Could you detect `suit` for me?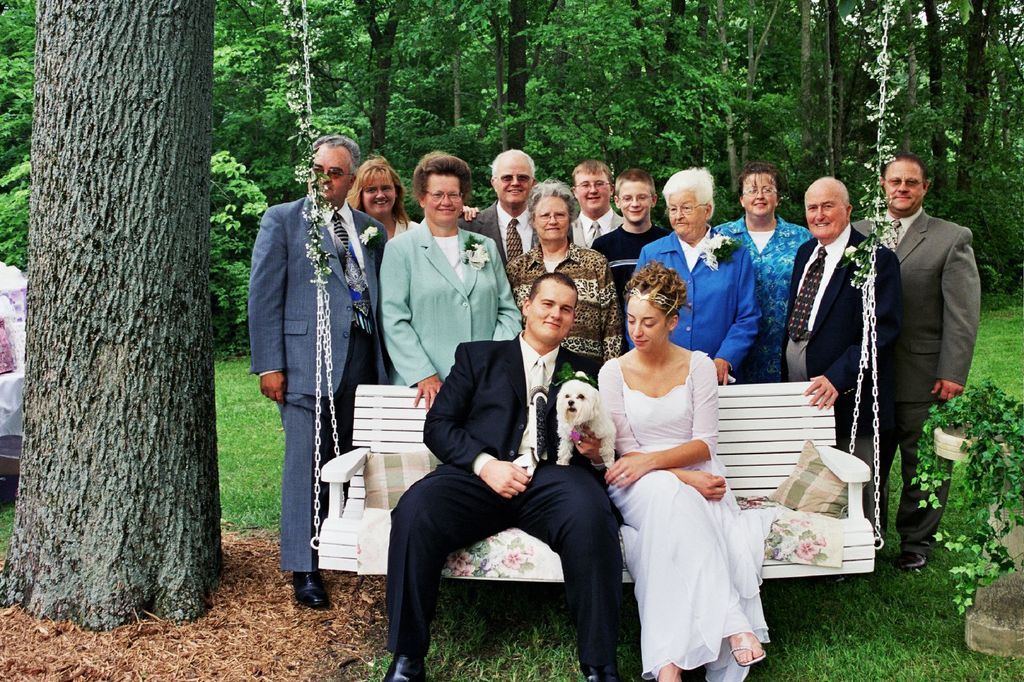
Detection result: (851, 207, 982, 558).
